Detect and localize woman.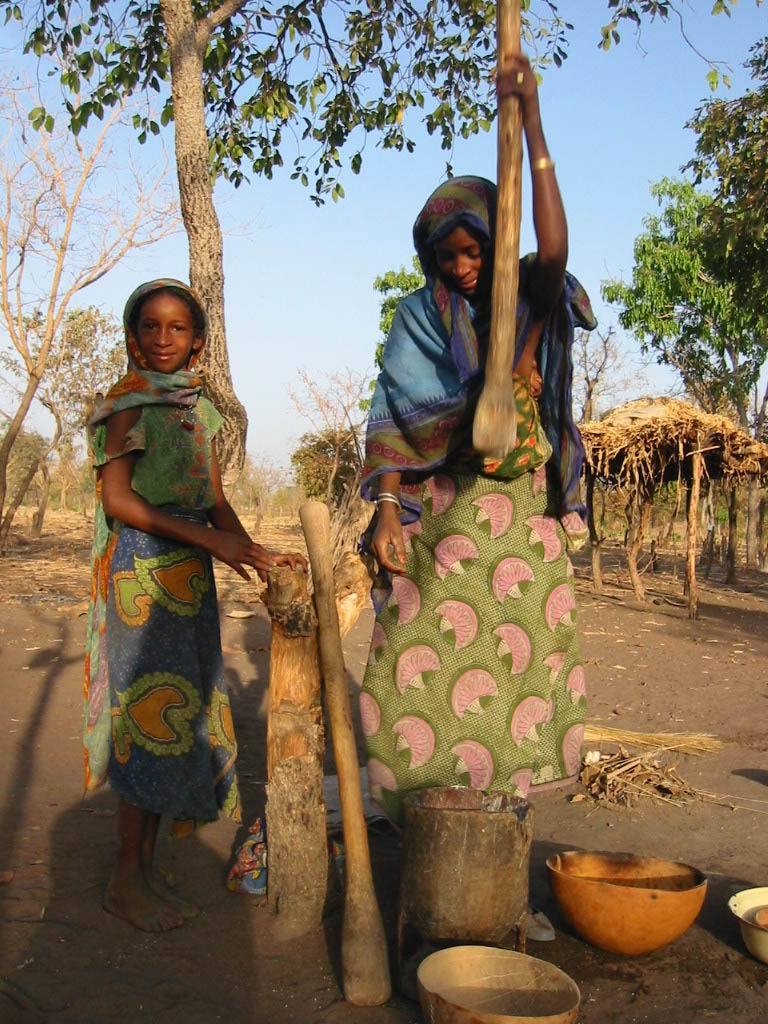
Localized at (70, 298, 296, 881).
